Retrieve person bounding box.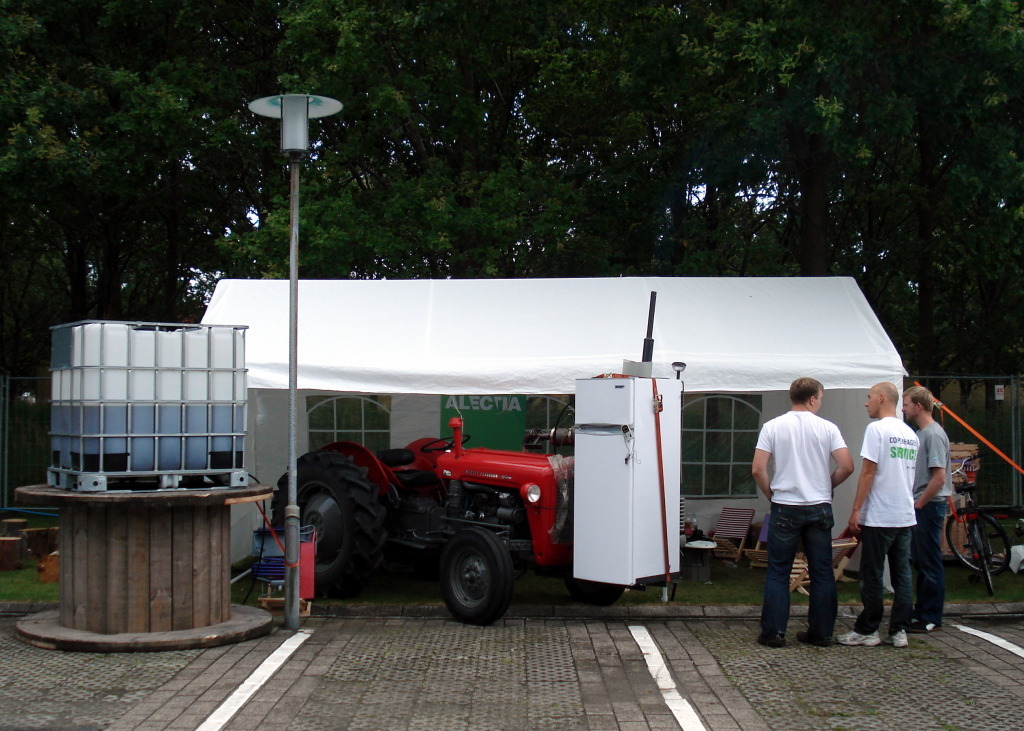
Bounding box: x1=846 y1=380 x2=912 y2=647.
